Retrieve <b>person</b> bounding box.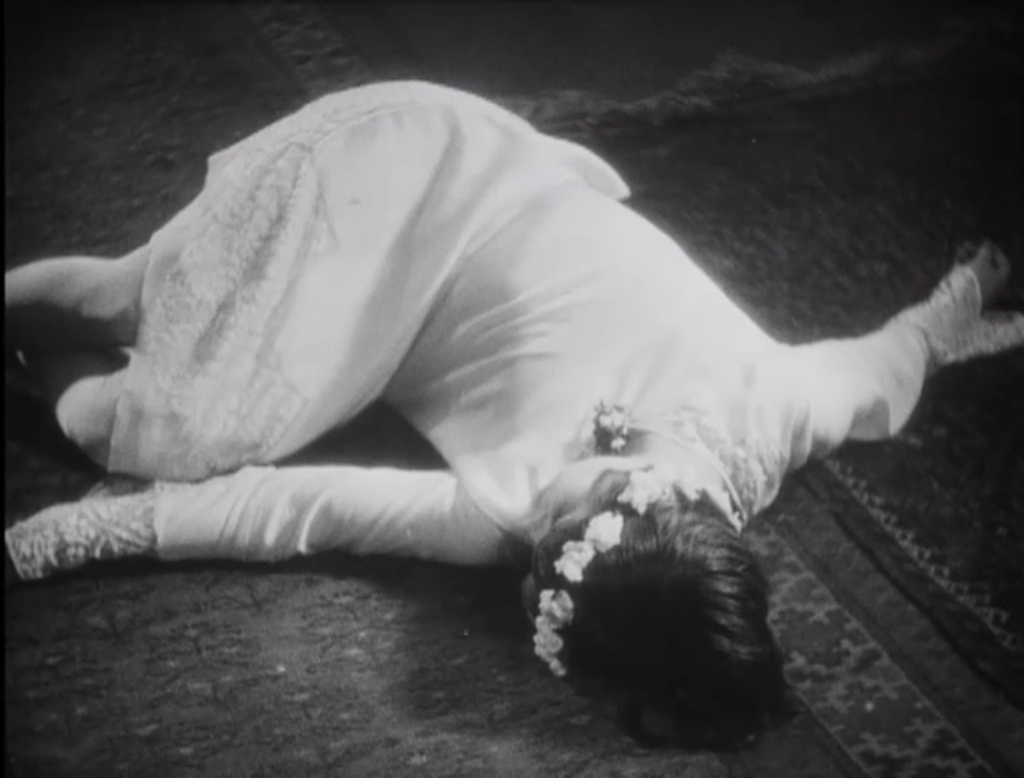
Bounding box: 17,26,1012,713.
